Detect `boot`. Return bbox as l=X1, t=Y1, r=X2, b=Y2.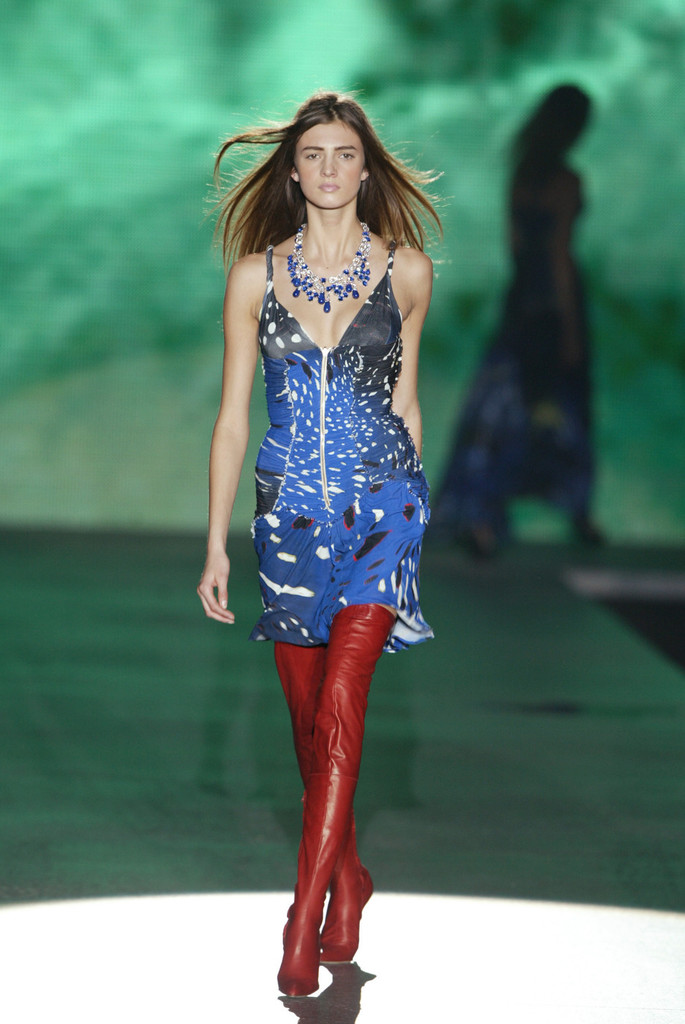
l=275, t=644, r=370, b=964.
